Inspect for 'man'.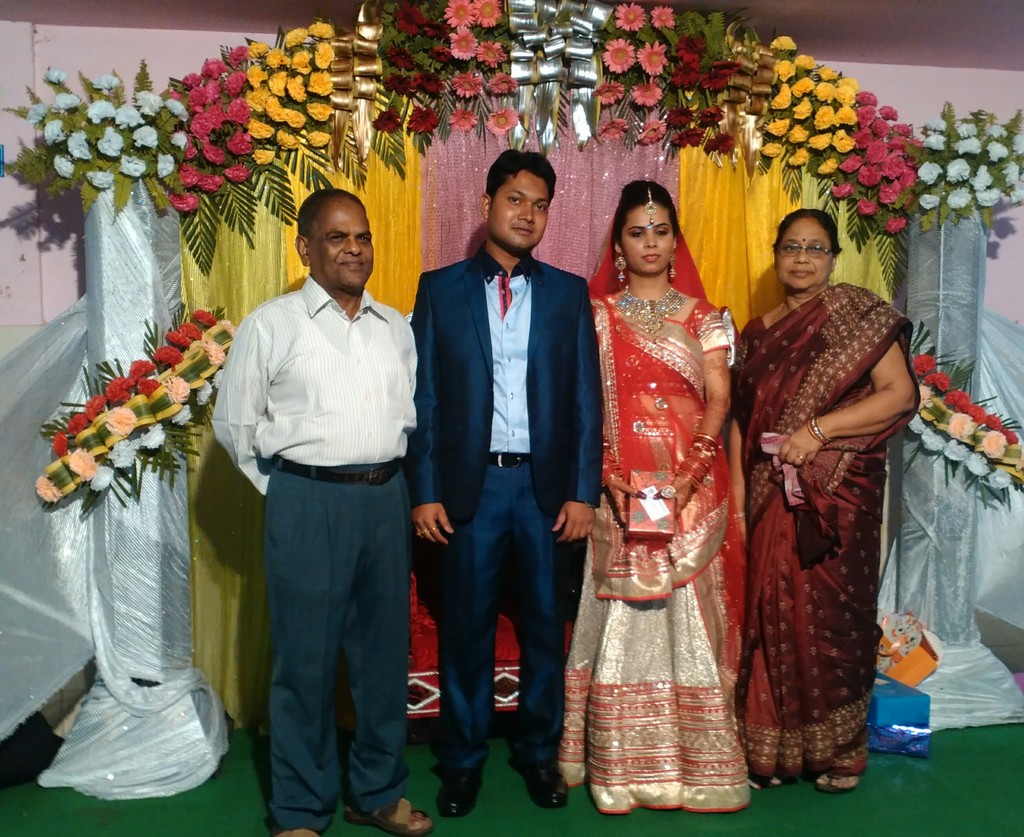
Inspection: (x1=403, y1=147, x2=605, y2=815).
